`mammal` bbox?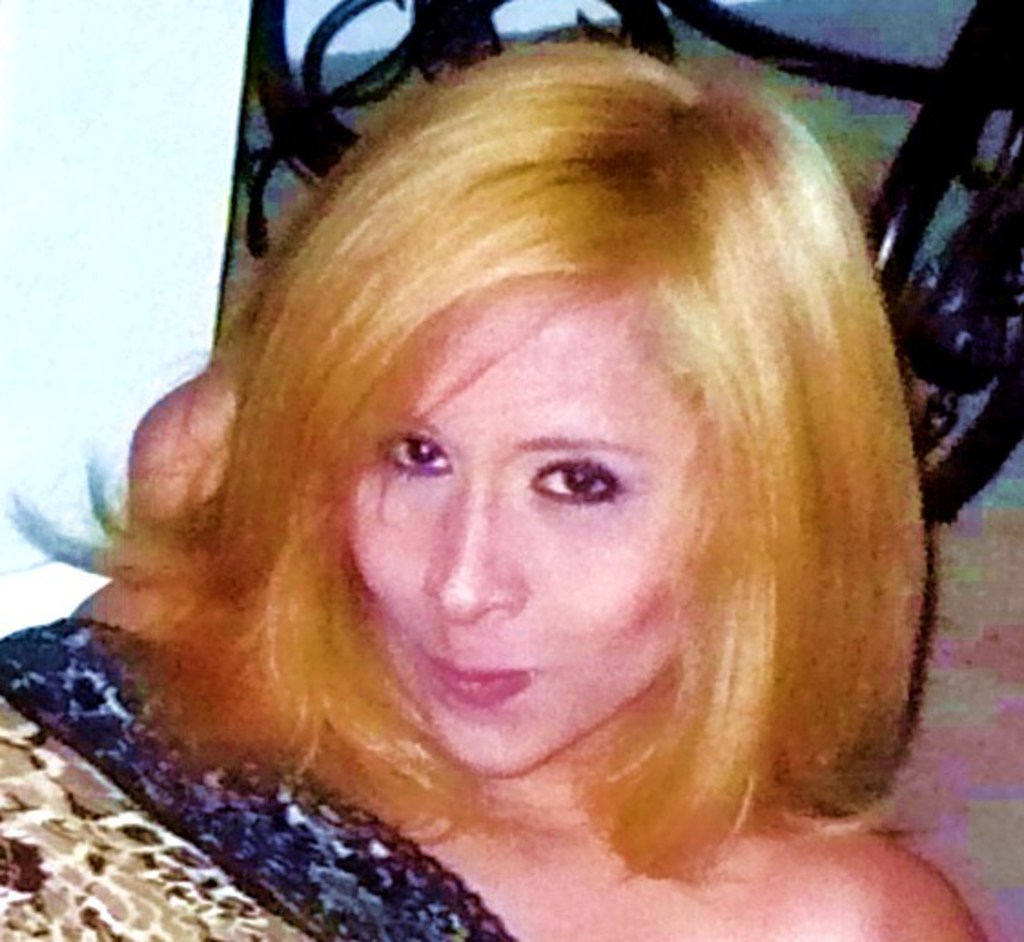
select_region(95, 0, 971, 893)
